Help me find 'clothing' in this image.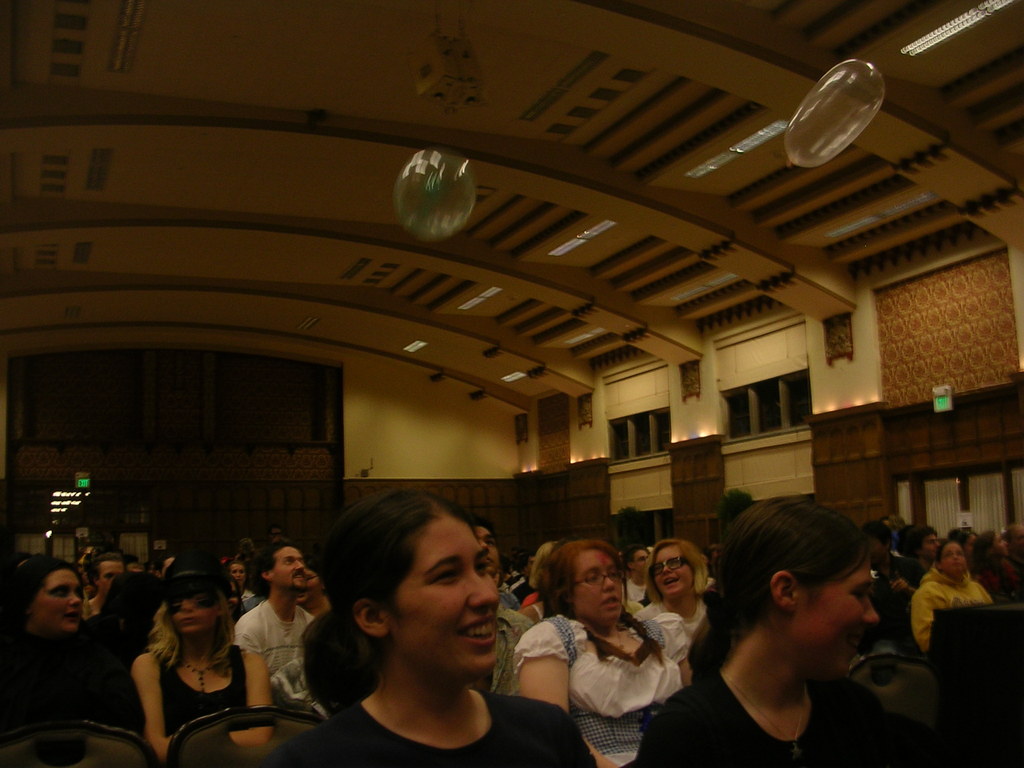
Found it: [632,667,908,767].
